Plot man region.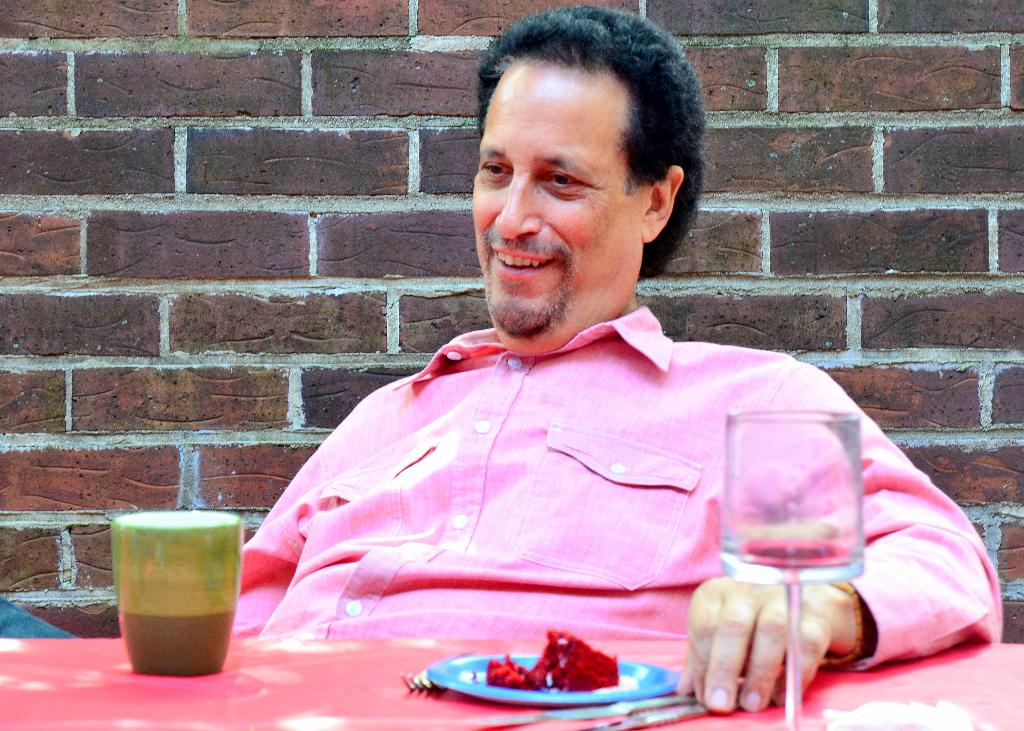
Plotted at {"left": 235, "top": 64, "right": 945, "bottom": 687}.
